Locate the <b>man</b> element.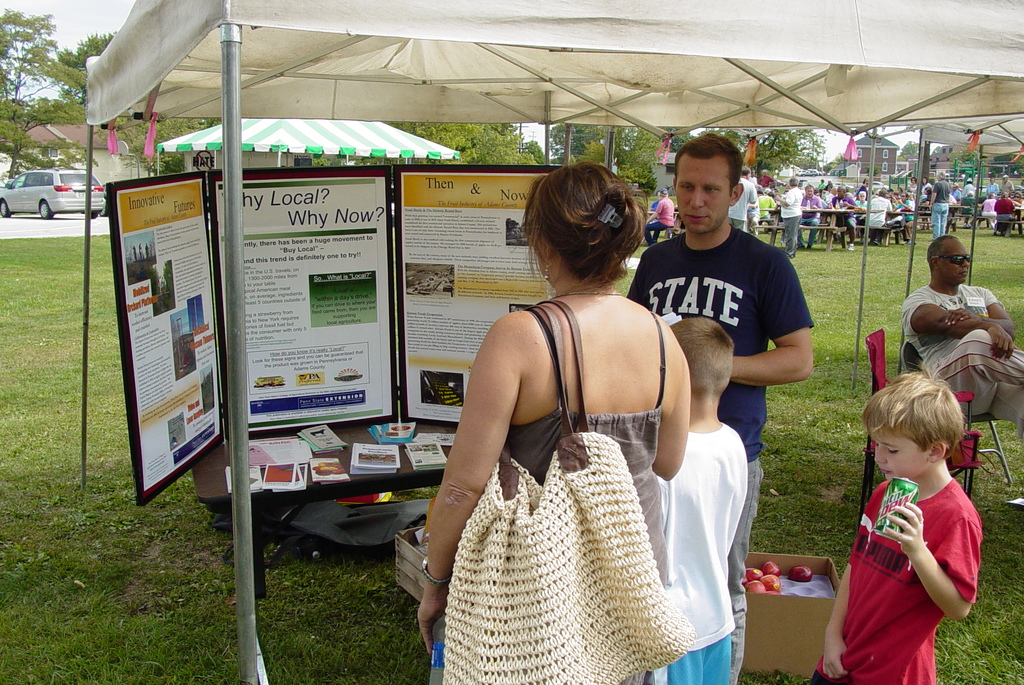
Element bbox: [909, 234, 1018, 407].
